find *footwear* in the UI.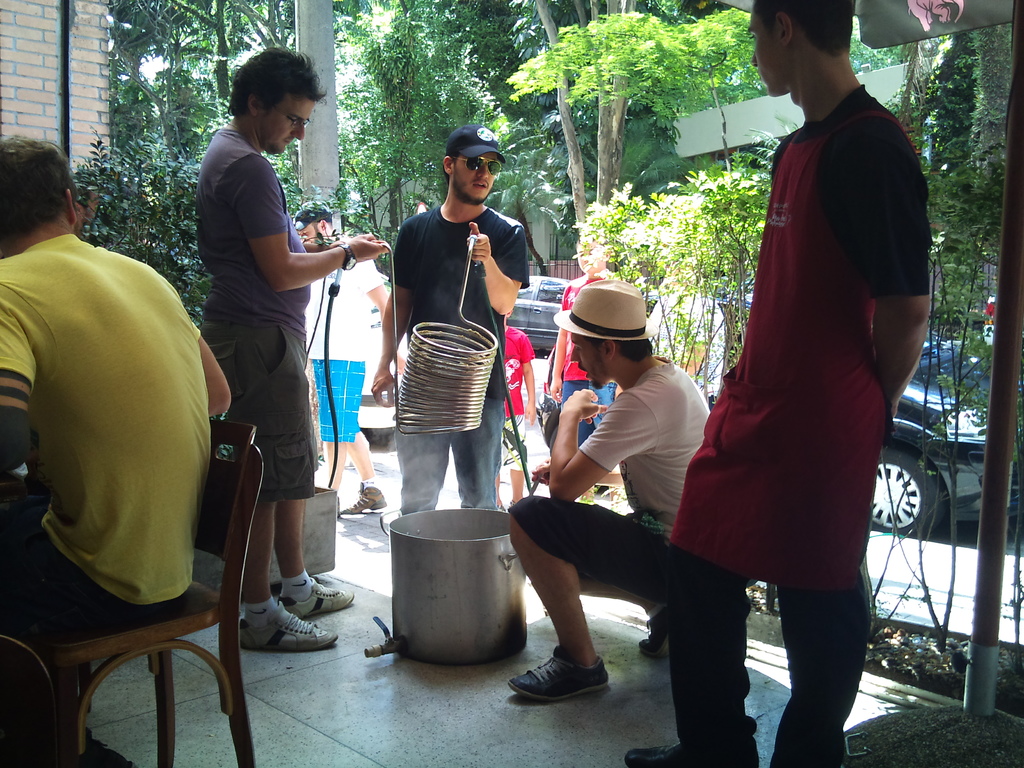
UI element at (626, 739, 685, 767).
